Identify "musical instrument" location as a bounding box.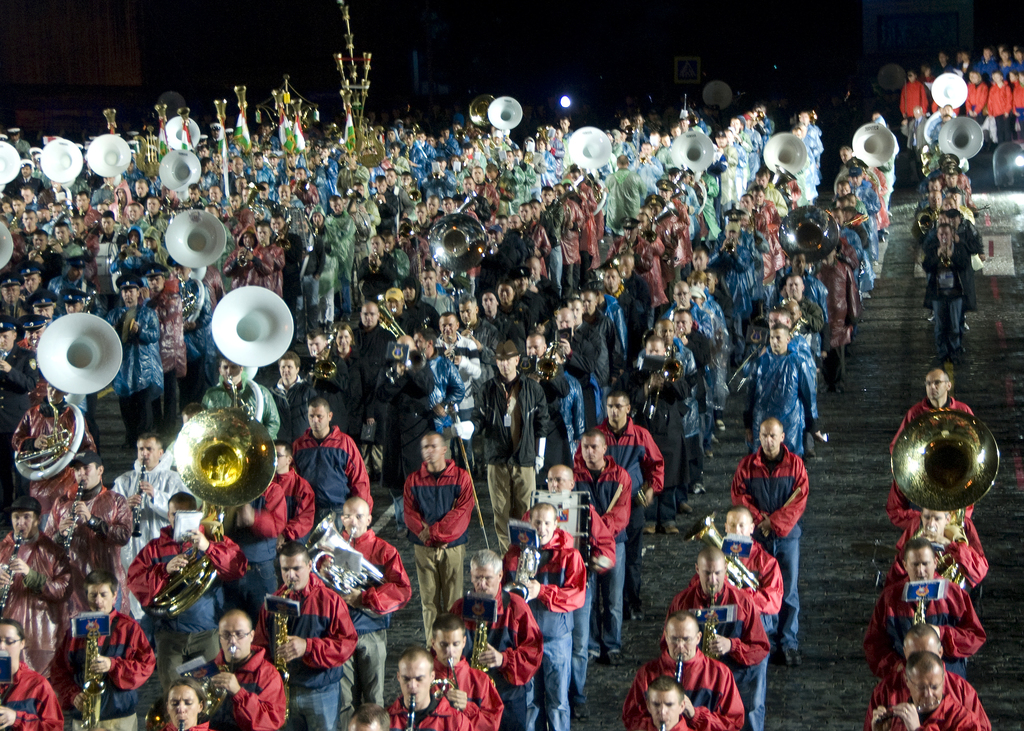
locate(757, 130, 808, 177).
